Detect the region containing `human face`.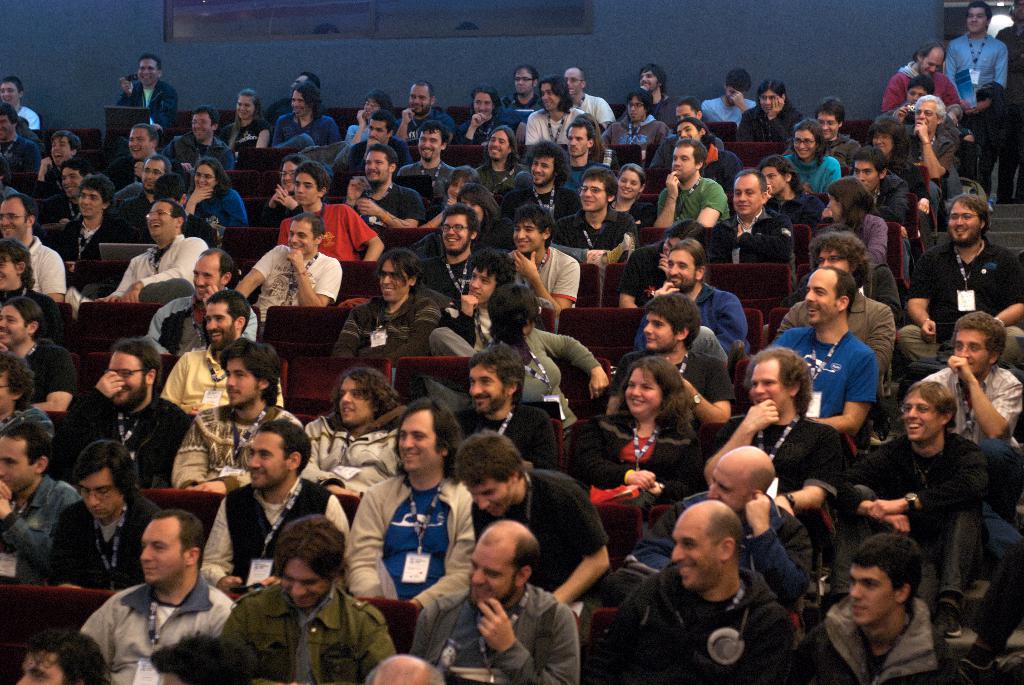
rect(819, 111, 837, 135).
